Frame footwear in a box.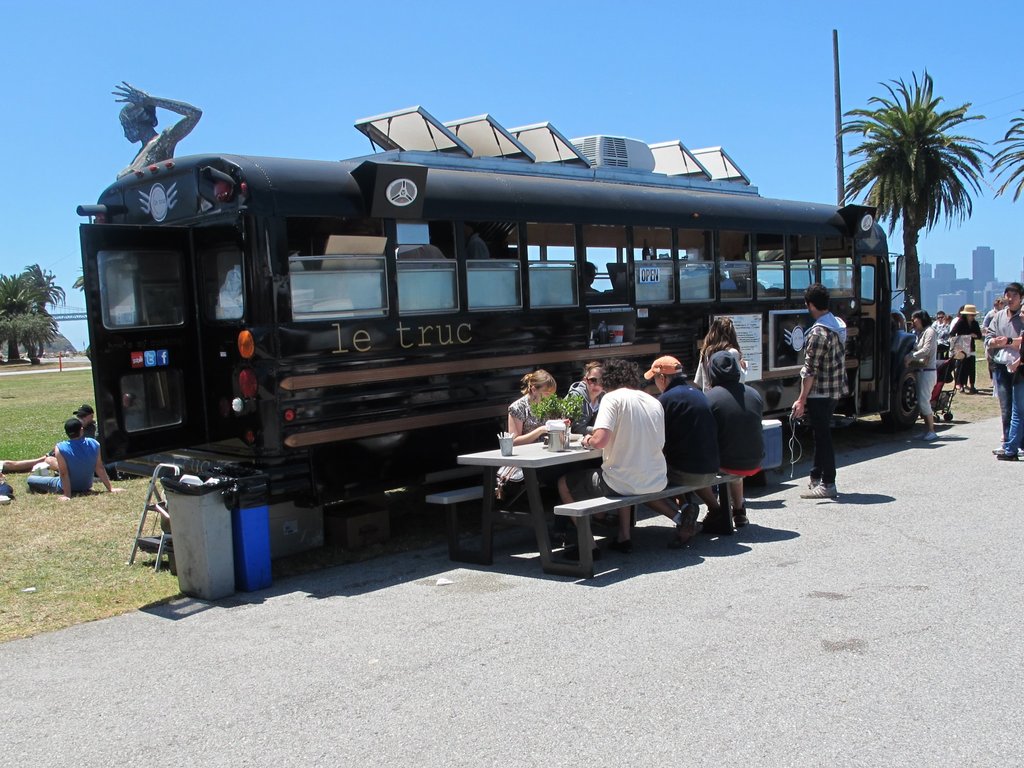
{"left": 803, "top": 476, "right": 837, "bottom": 496}.
